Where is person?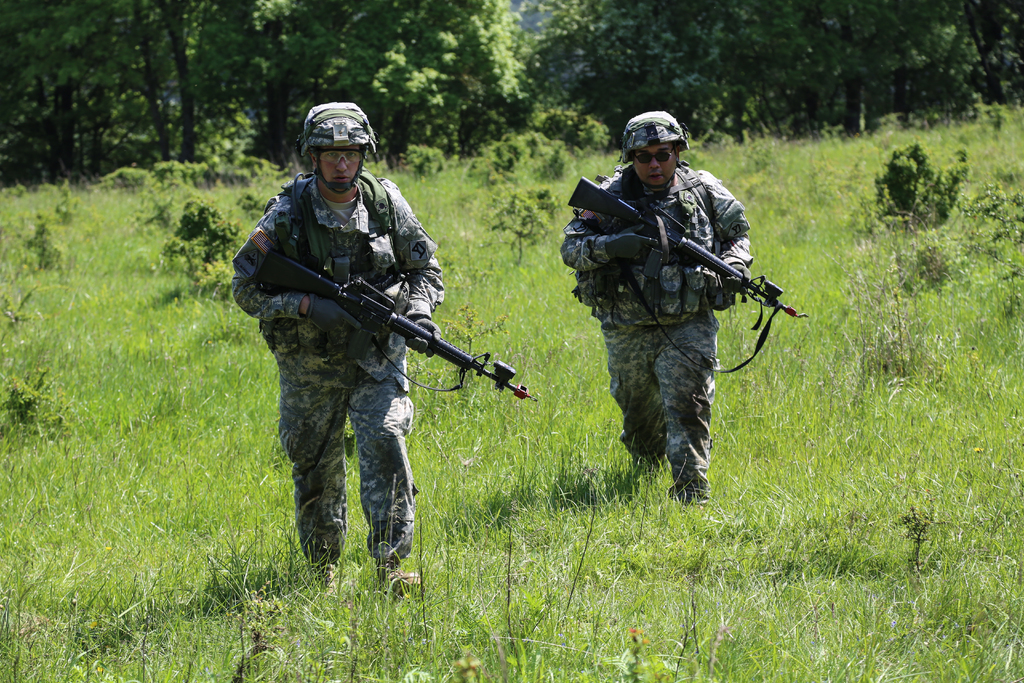
box=[230, 99, 442, 597].
